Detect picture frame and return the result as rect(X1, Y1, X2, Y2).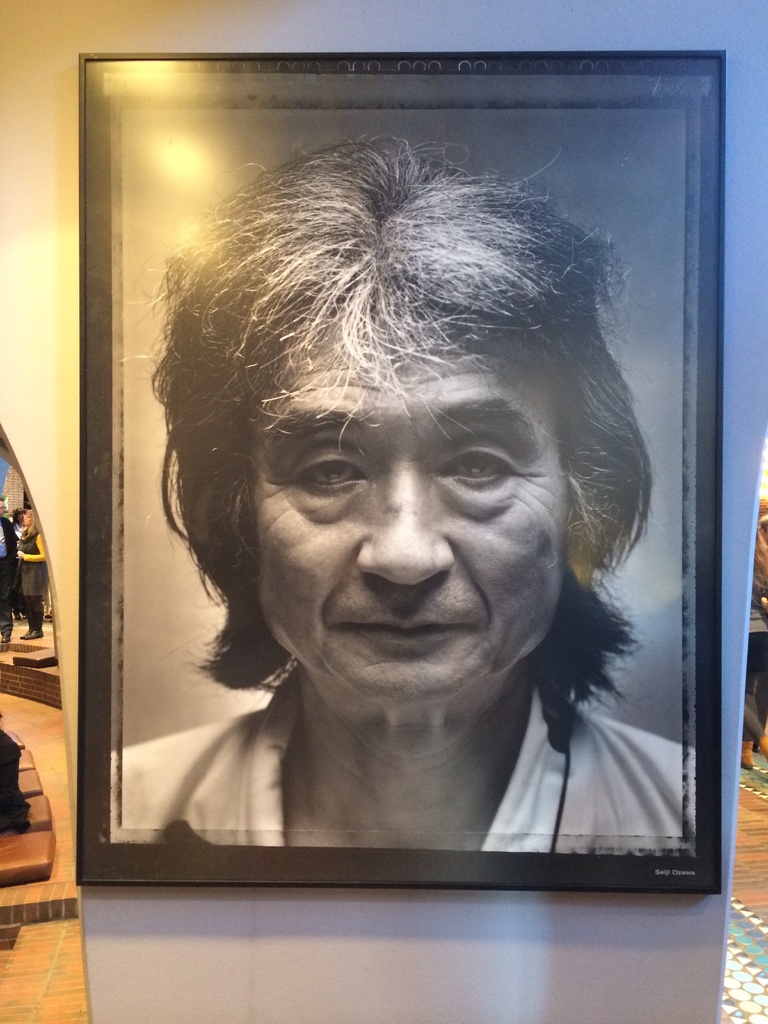
rect(17, 4, 767, 1012).
